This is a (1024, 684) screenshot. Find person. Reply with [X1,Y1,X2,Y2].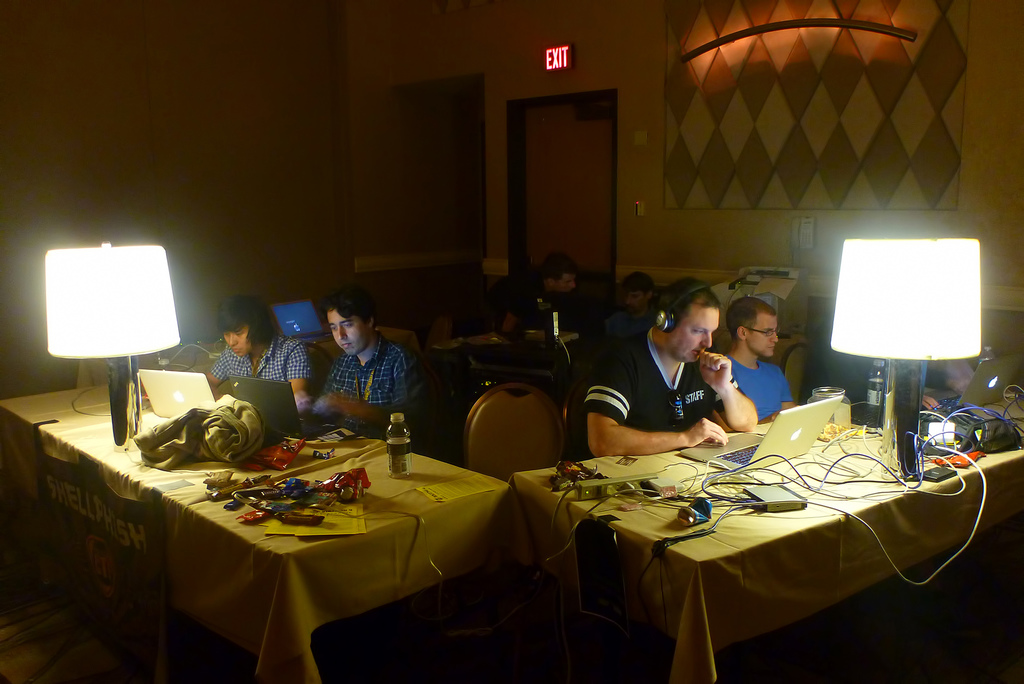
[576,282,753,475].
